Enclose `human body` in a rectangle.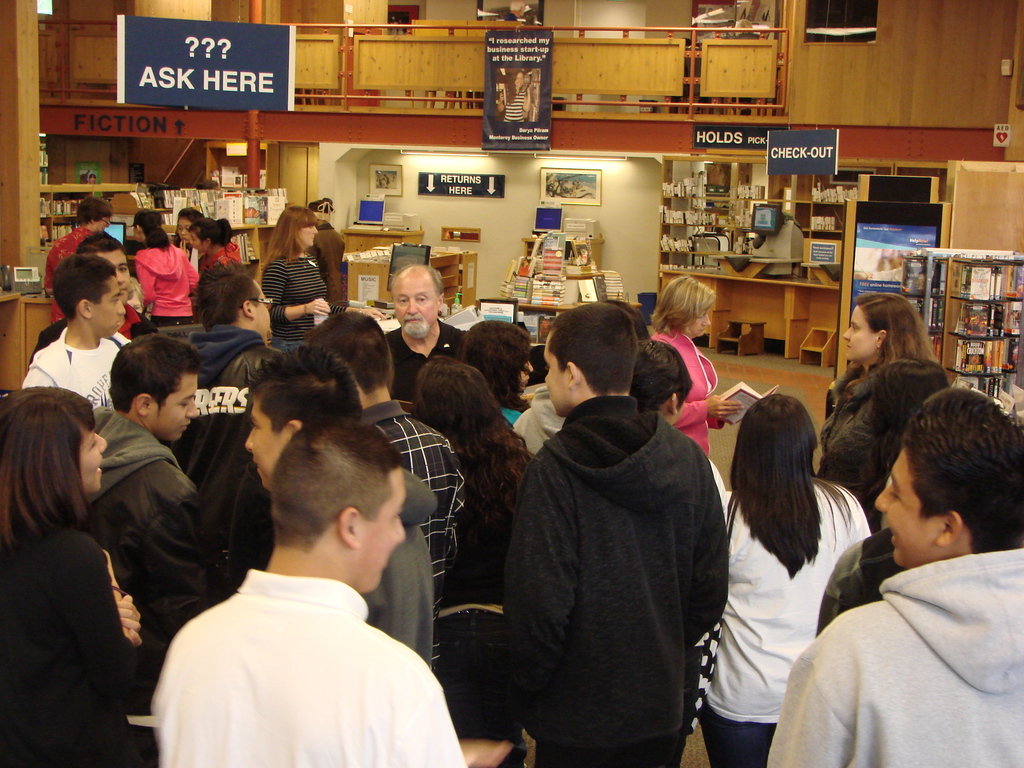
region(685, 390, 868, 760).
